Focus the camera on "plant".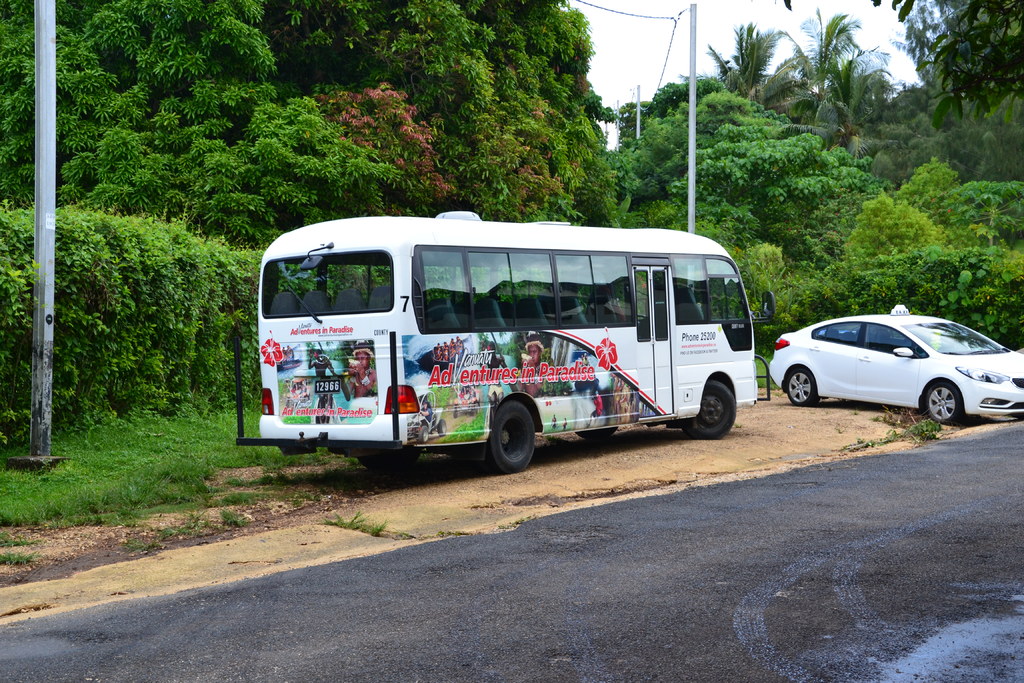
Focus region: pyautogui.locateOnScreen(220, 504, 248, 525).
